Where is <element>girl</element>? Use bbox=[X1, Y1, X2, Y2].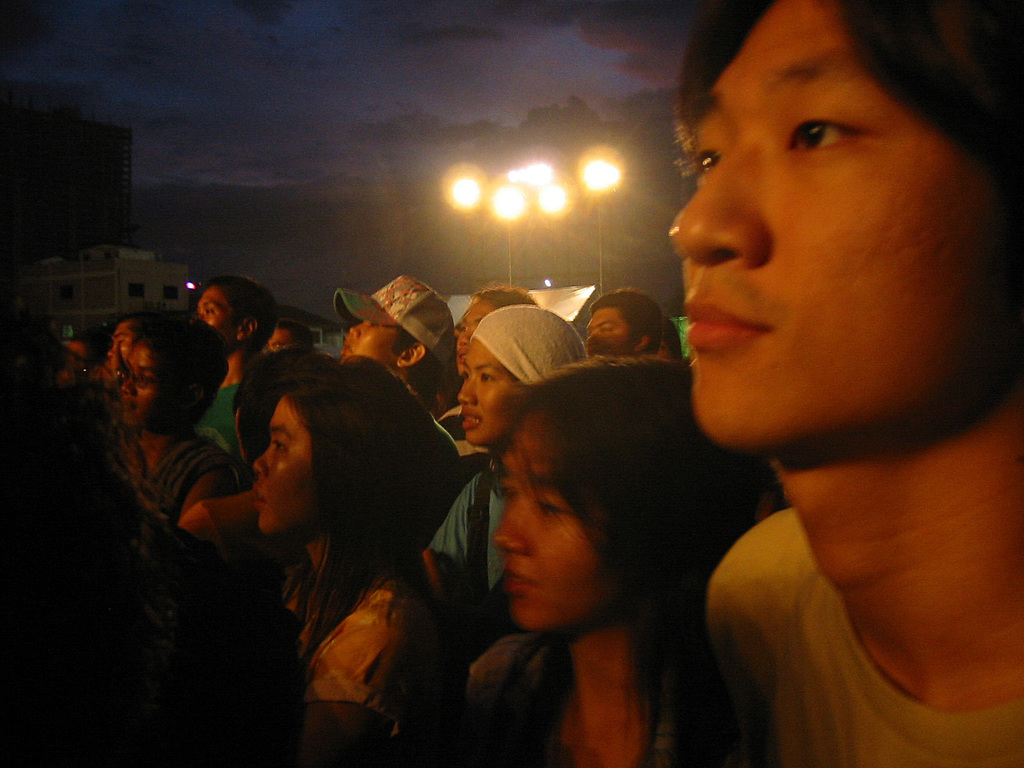
bbox=[250, 390, 427, 767].
